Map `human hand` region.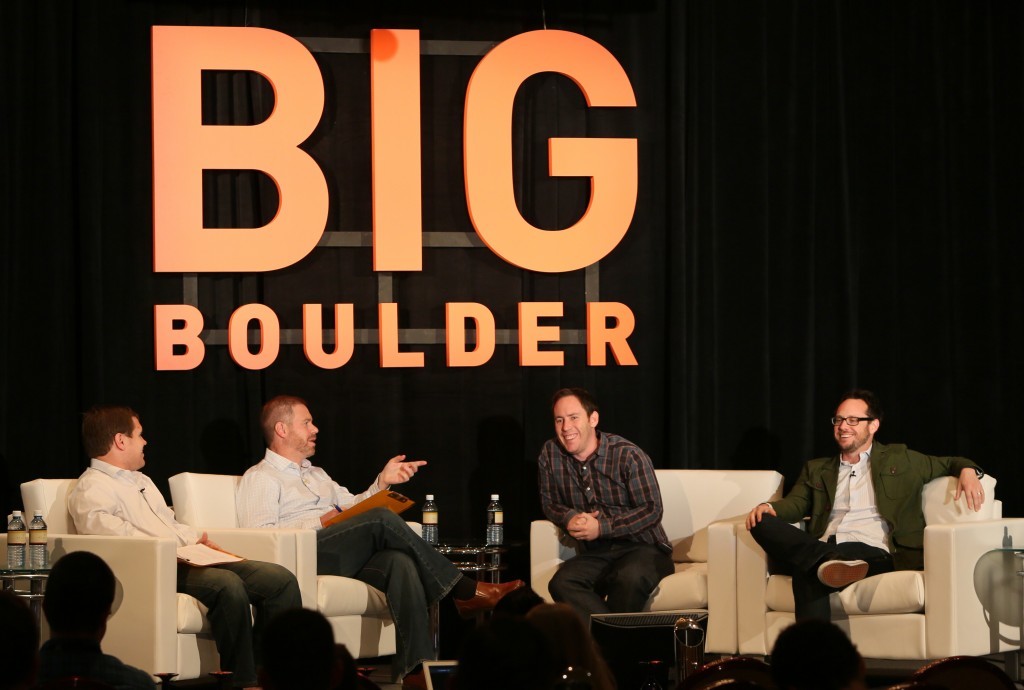
Mapped to box=[951, 473, 985, 514].
